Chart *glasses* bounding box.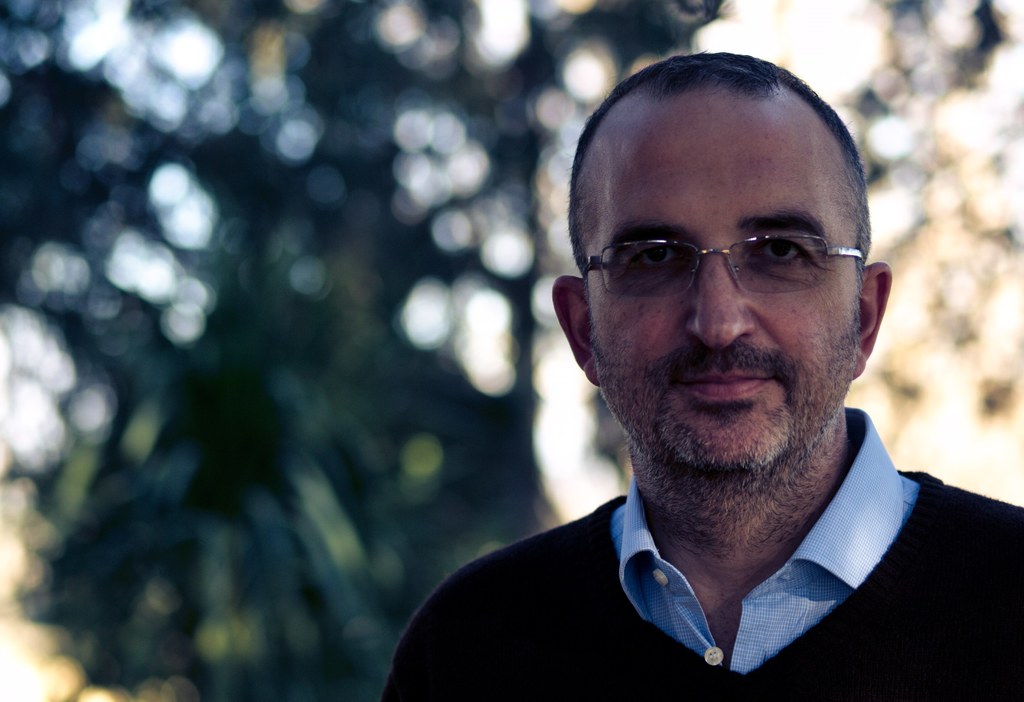
Charted: bbox(582, 208, 865, 301).
